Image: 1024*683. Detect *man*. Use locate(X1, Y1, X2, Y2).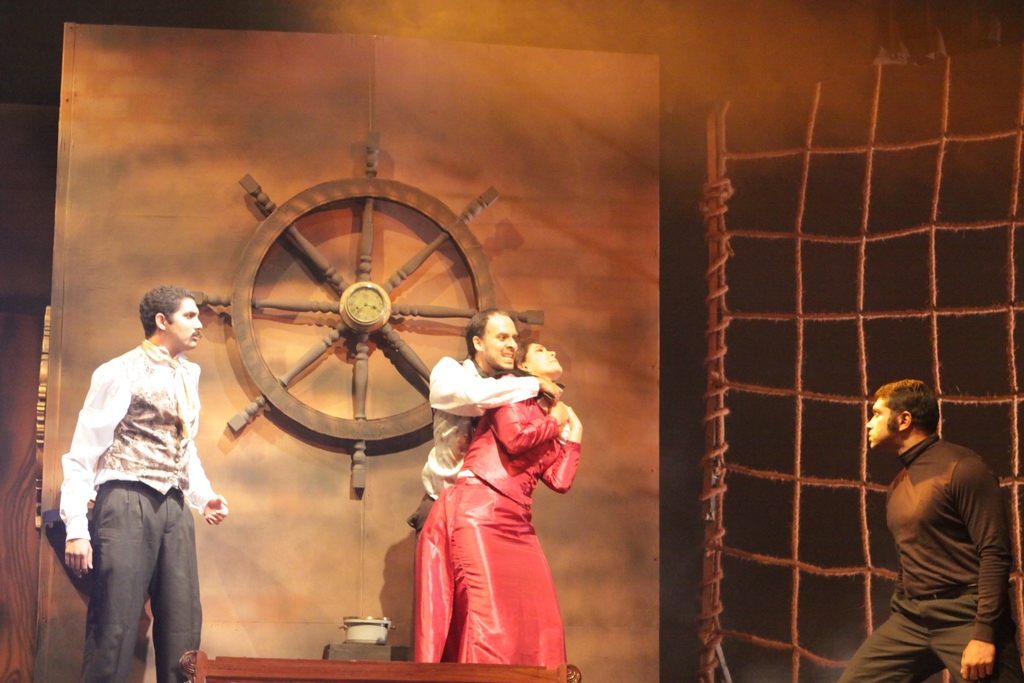
locate(57, 270, 229, 680).
